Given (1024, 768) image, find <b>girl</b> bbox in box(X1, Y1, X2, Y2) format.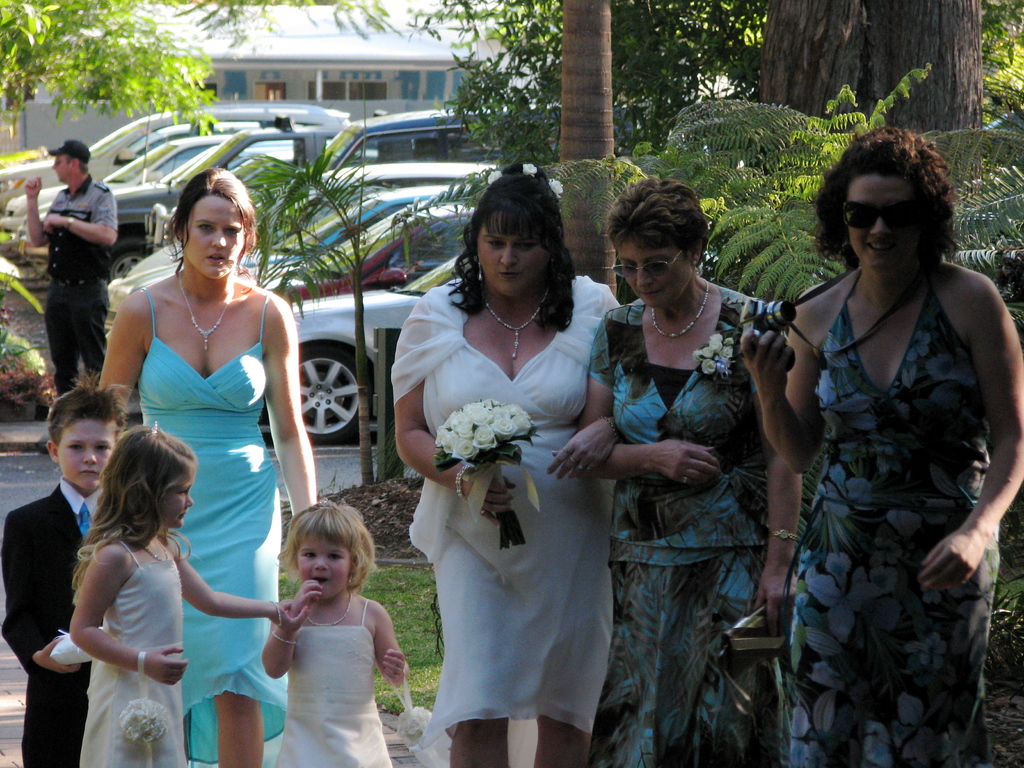
box(745, 124, 1023, 767).
